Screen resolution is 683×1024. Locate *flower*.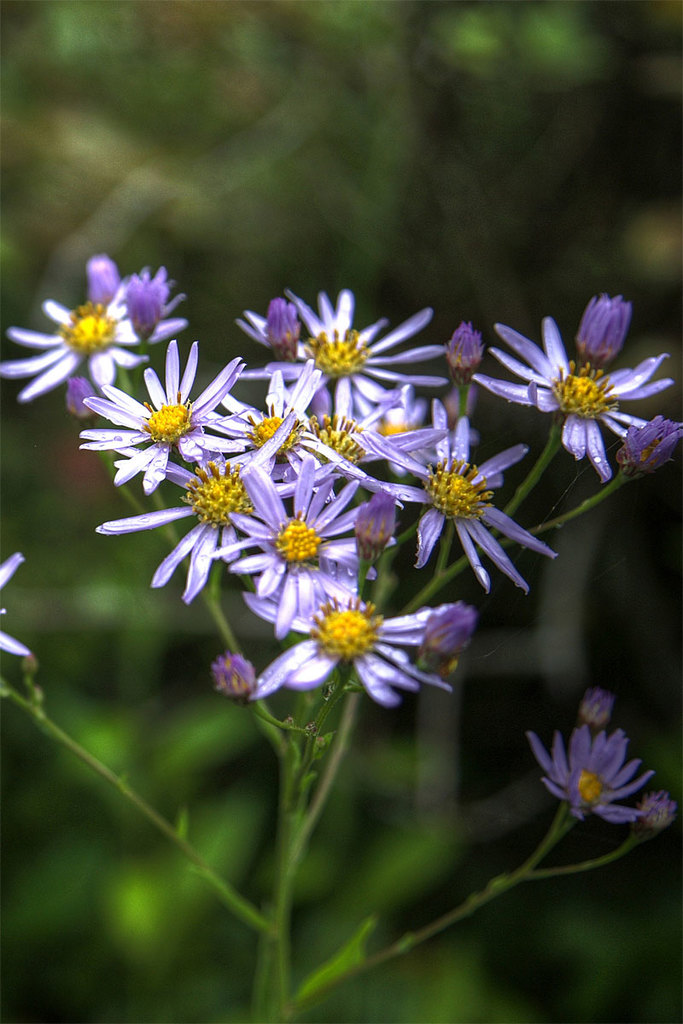
<bbox>570, 689, 618, 726</bbox>.
